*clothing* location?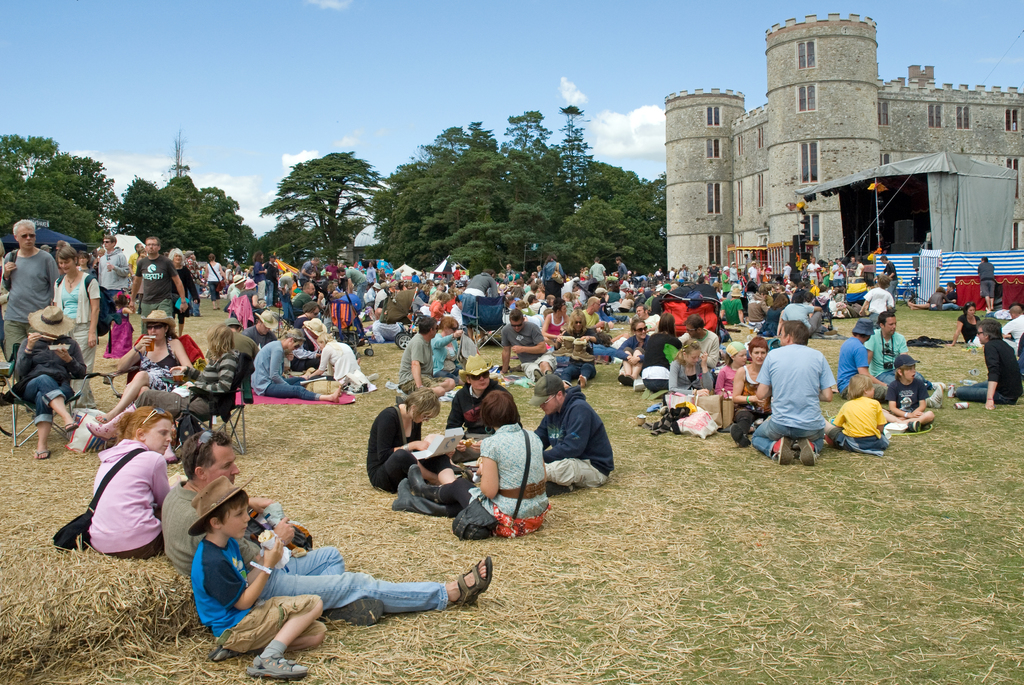
[204,319,259,362]
